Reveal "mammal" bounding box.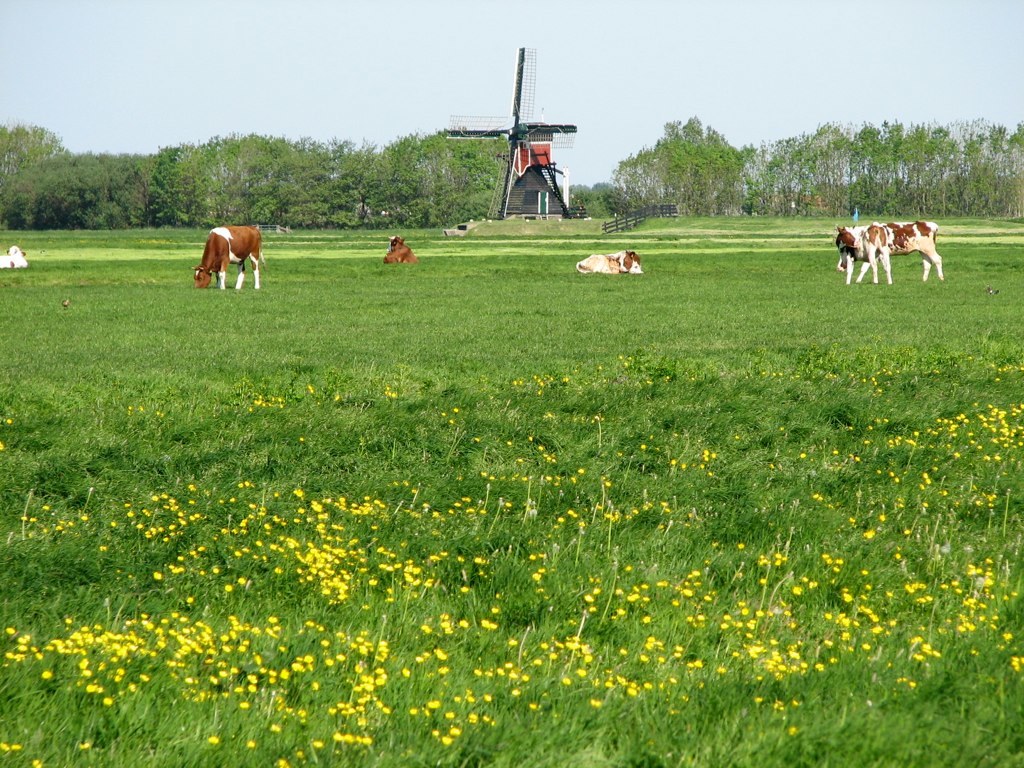
Revealed: 883, 218, 939, 281.
